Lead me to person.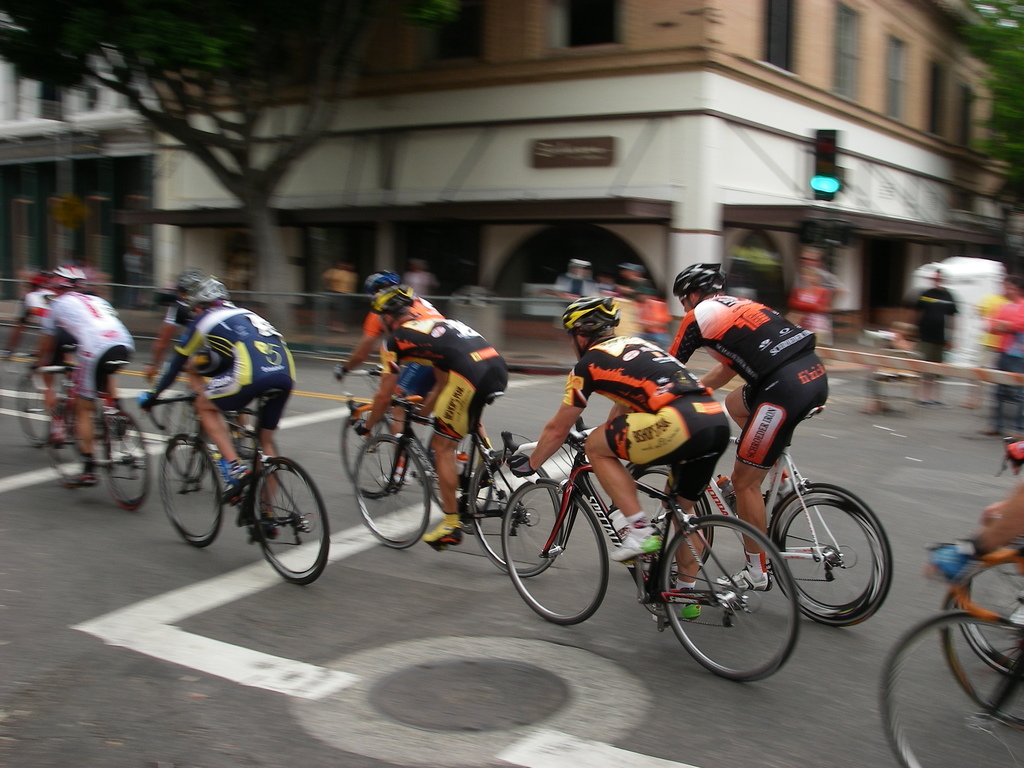
Lead to bbox=[0, 262, 115, 452].
